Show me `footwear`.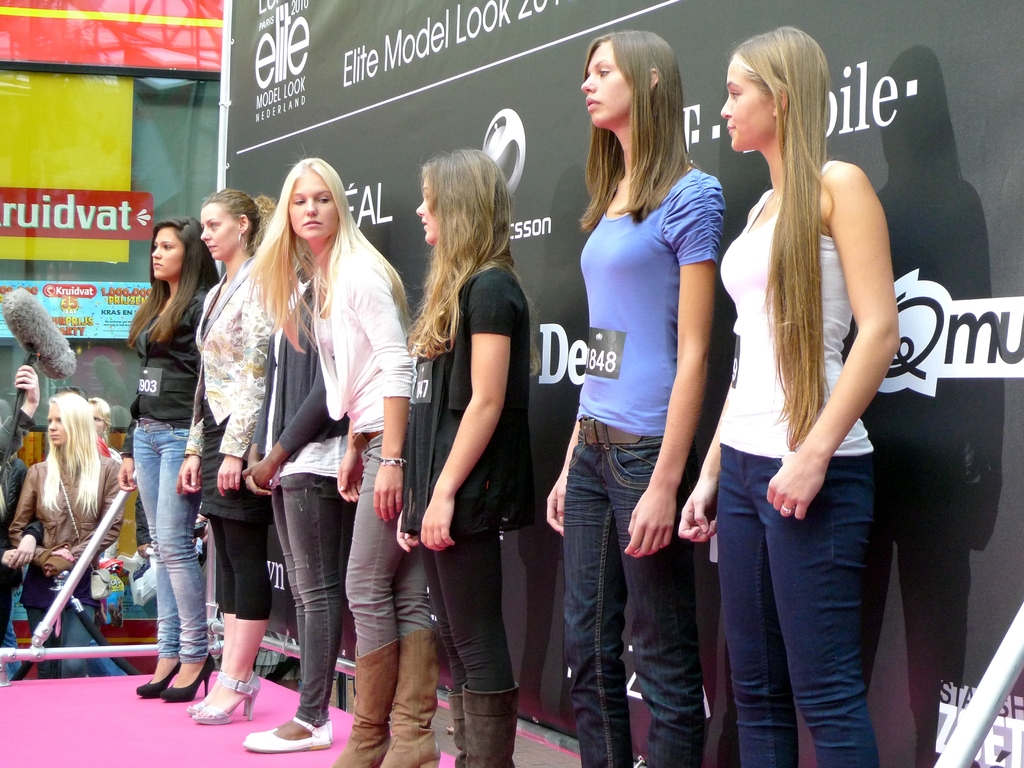
`footwear` is here: 465, 686, 523, 767.
